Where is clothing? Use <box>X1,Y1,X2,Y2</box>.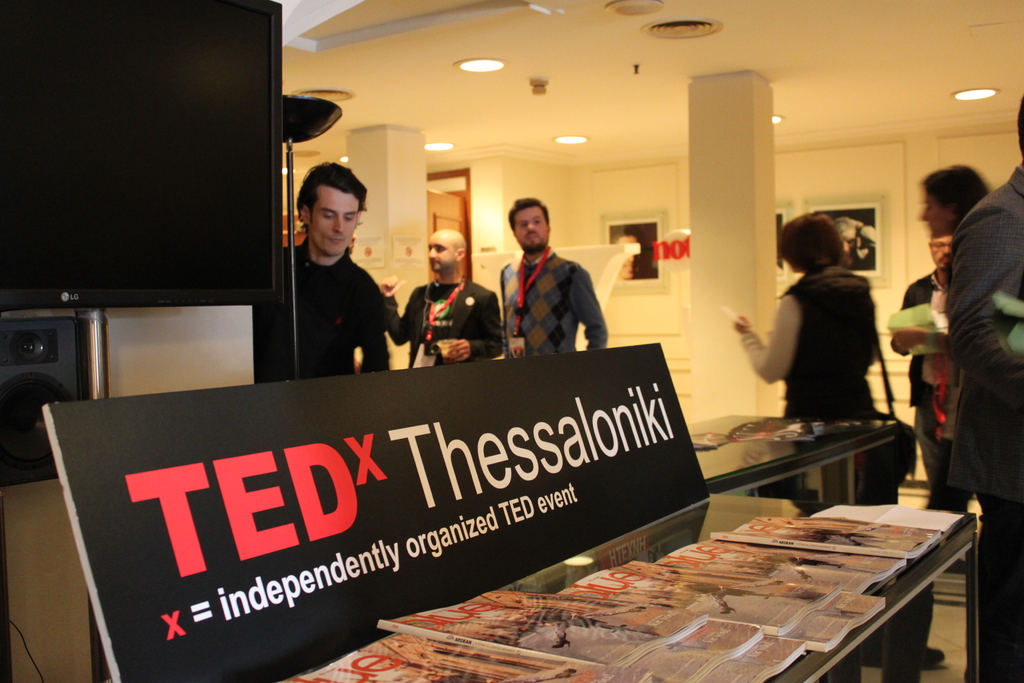
<box>501,222,607,370</box>.
